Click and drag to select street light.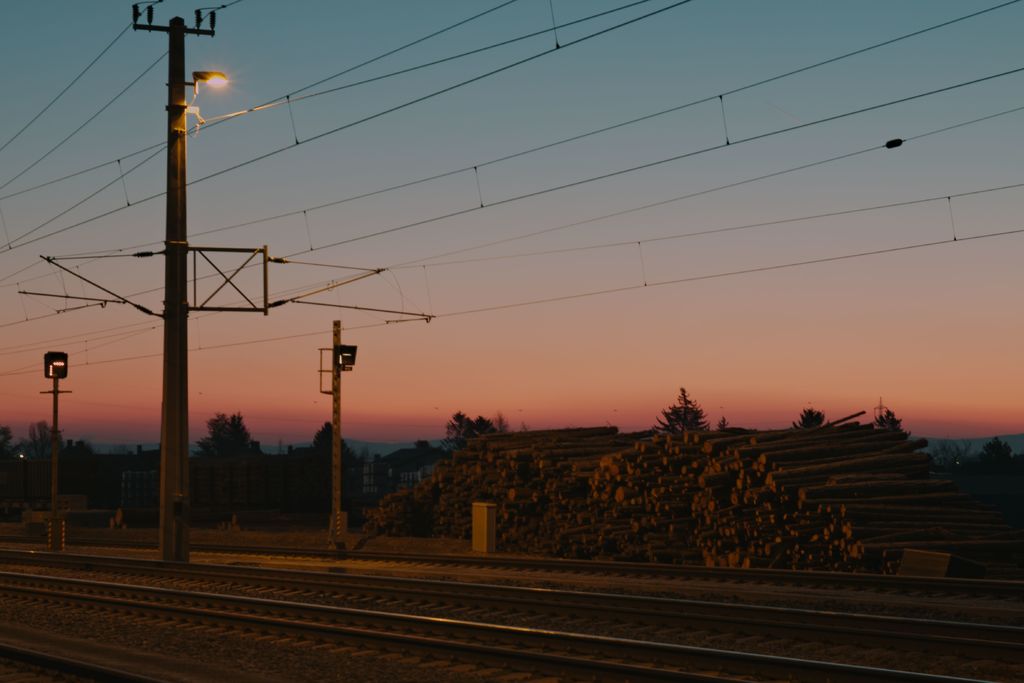
Selection: box(126, 4, 237, 570).
